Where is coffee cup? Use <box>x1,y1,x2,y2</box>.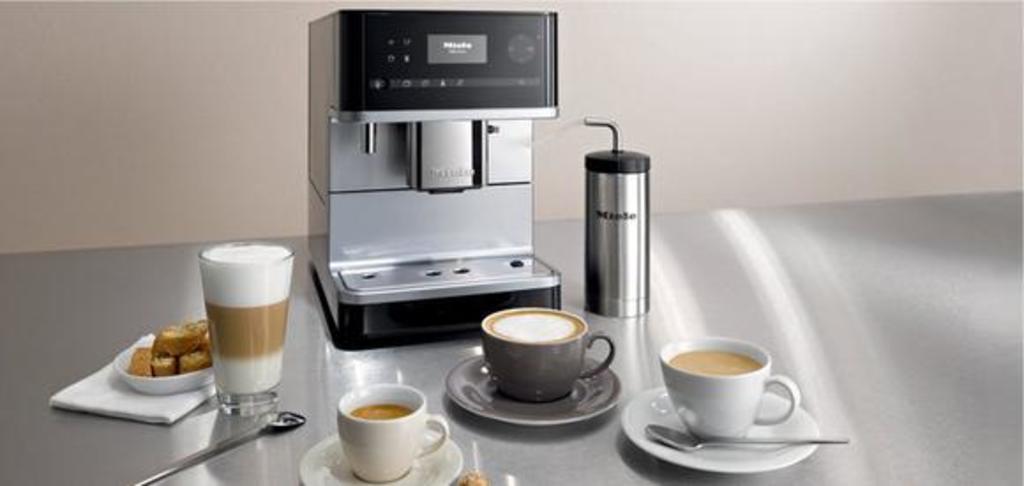
<box>334,383,448,481</box>.
